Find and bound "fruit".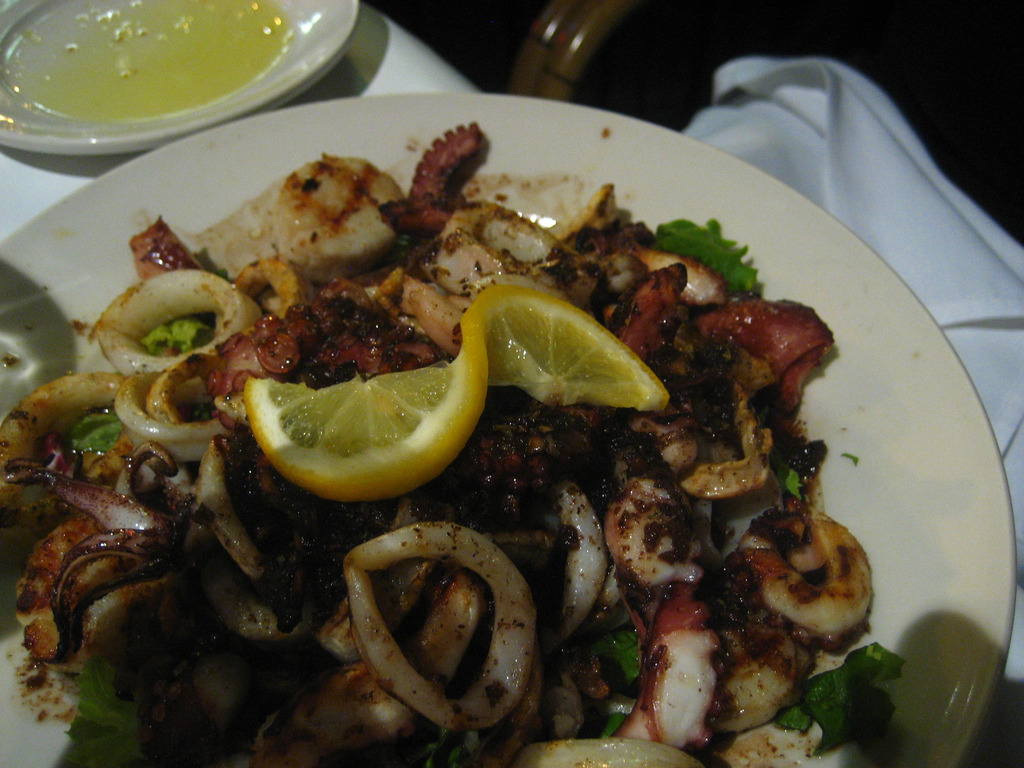
Bound: (x1=245, y1=278, x2=673, y2=497).
